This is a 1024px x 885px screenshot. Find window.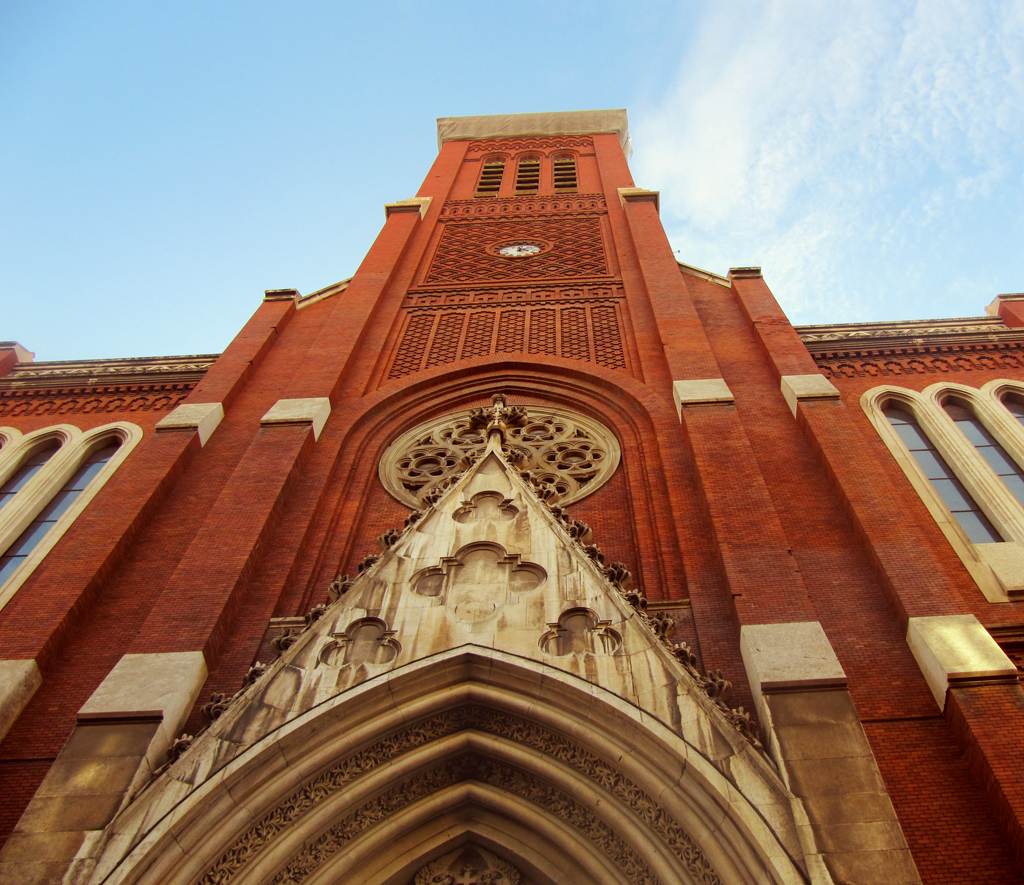
Bounding box: detection(474, 152, 506, 196).
